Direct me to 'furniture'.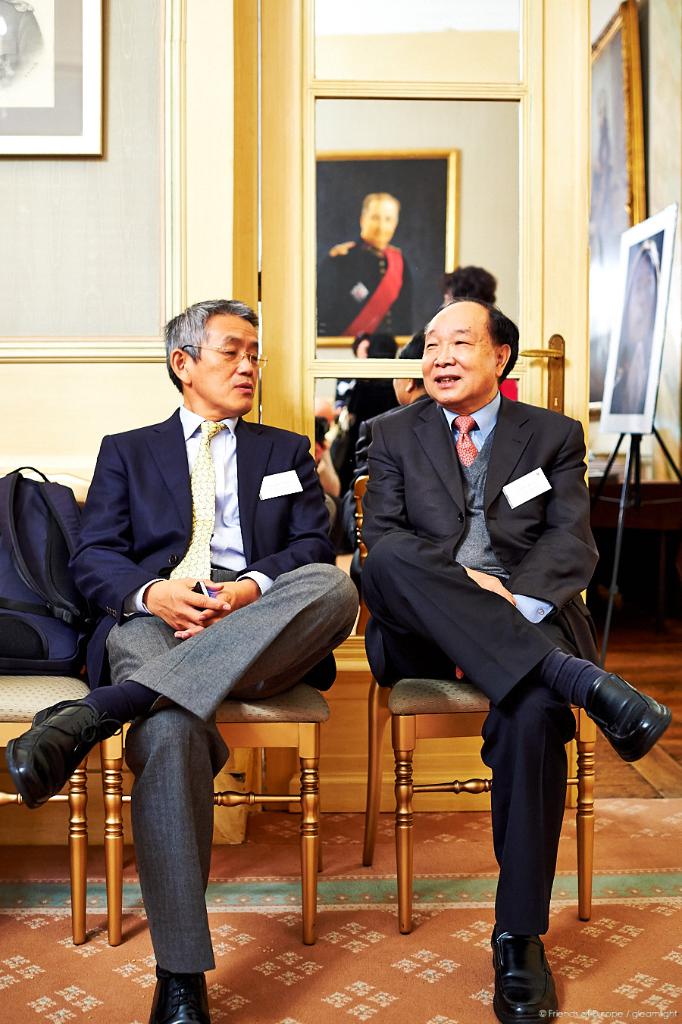
Direction: box(580, 461, 681, 623).
